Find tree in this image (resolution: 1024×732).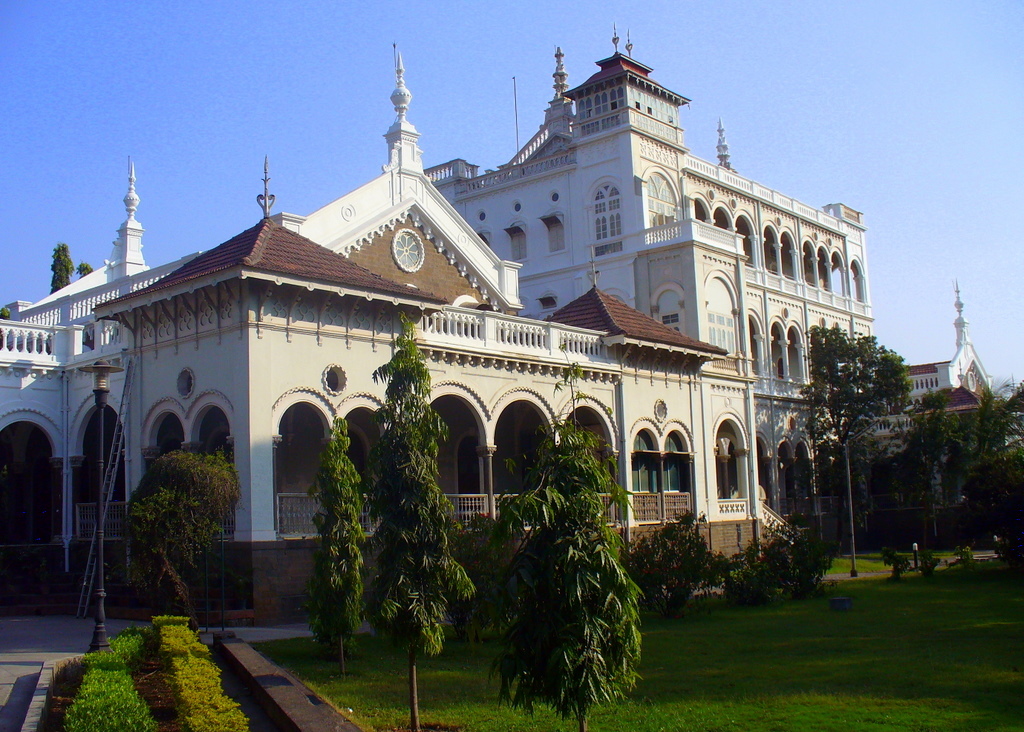
[942,377,1023,552].
